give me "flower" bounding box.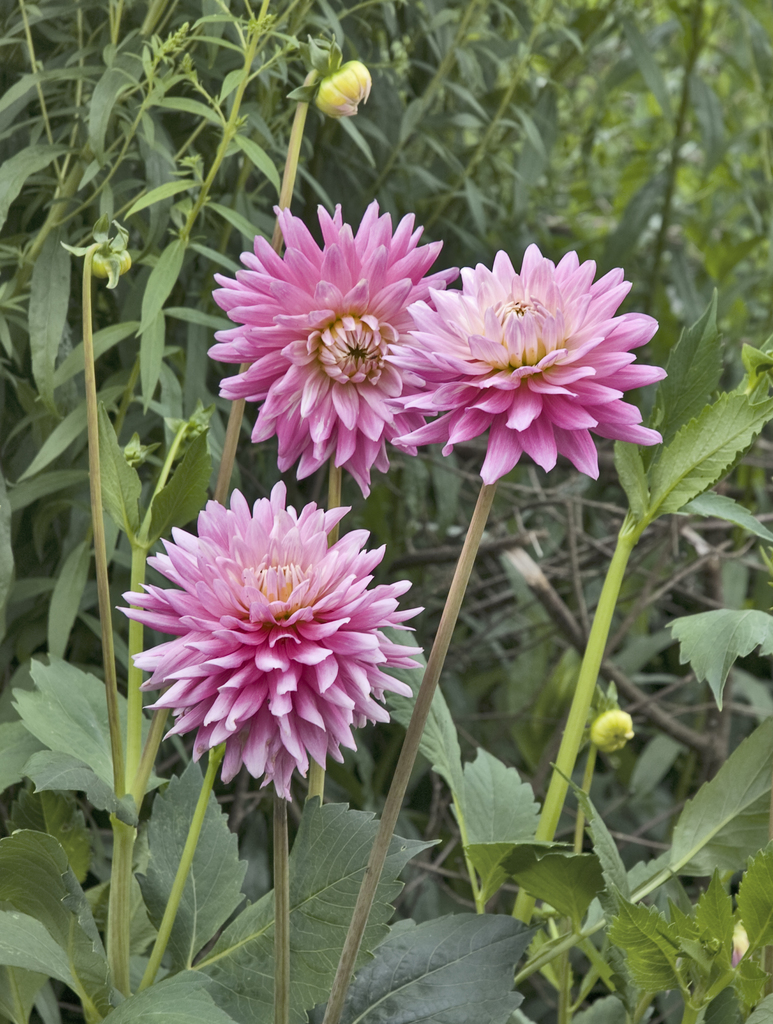
locate(384, 237, 692, 492).
